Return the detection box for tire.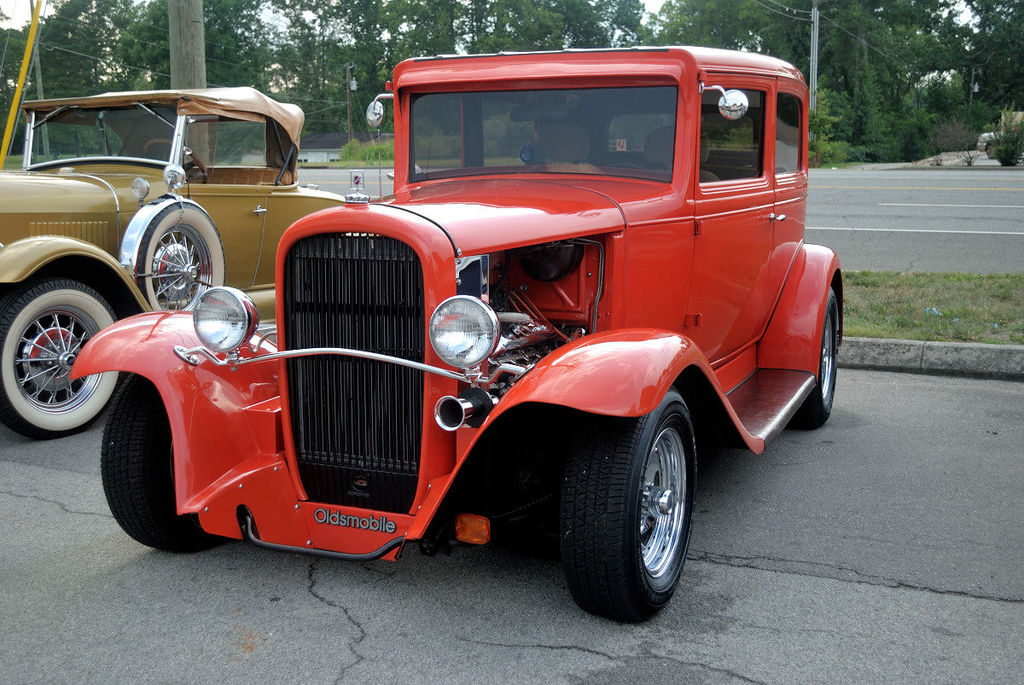
[102,375,225,551].
